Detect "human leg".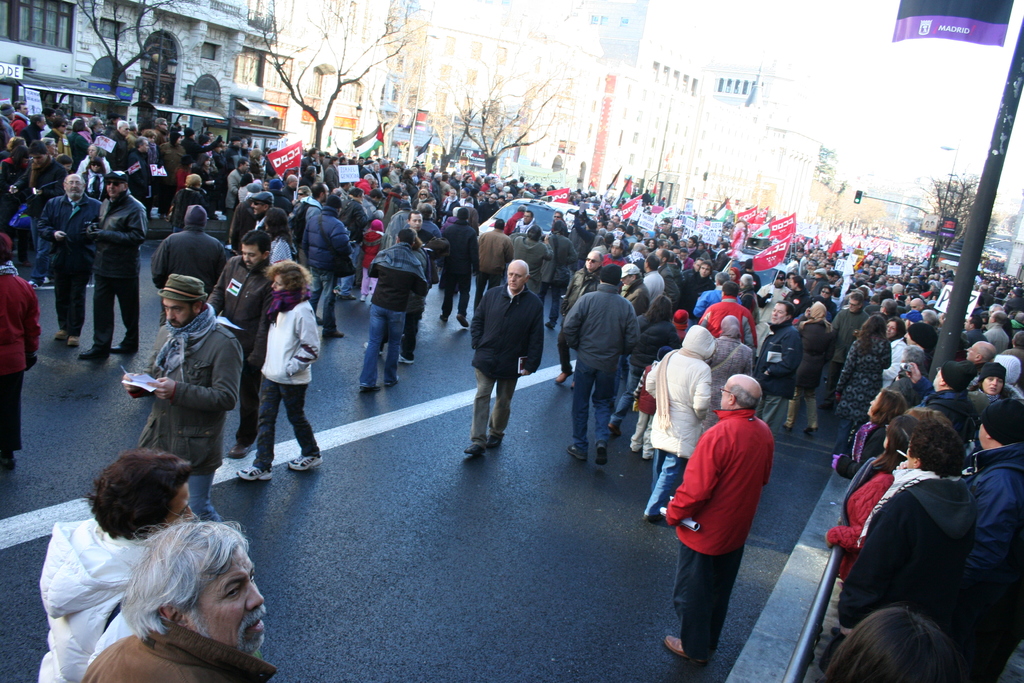
Detected at [77,281,119,363].
